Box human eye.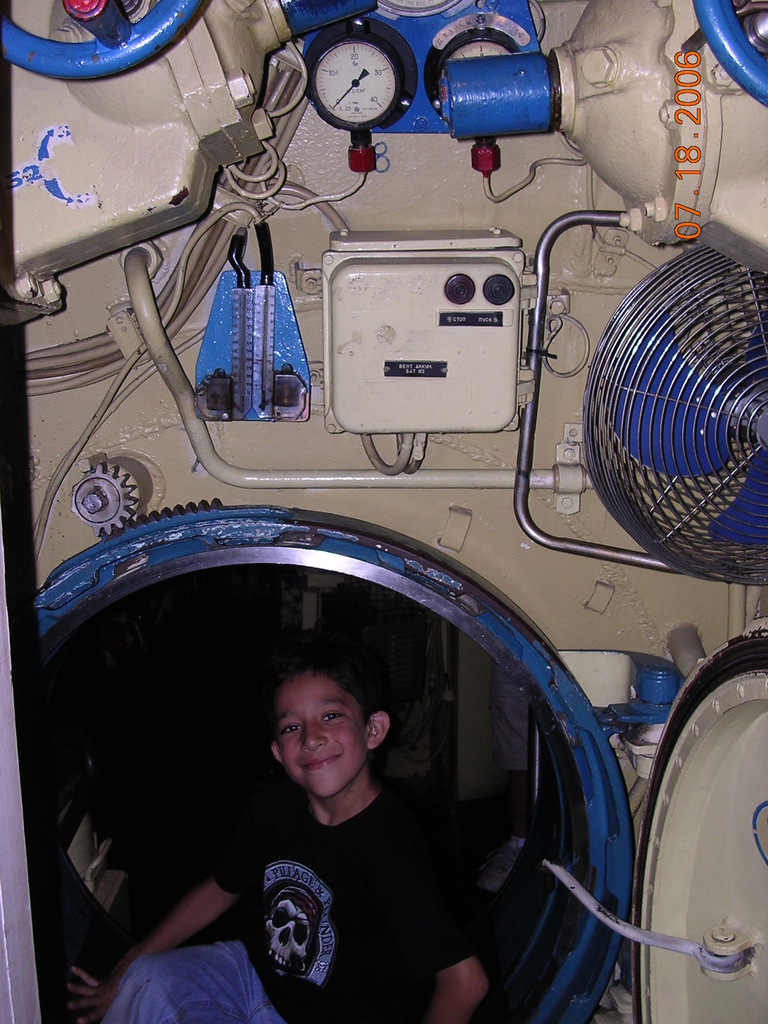
[left=319, top=707, right=345, bottom=724].
